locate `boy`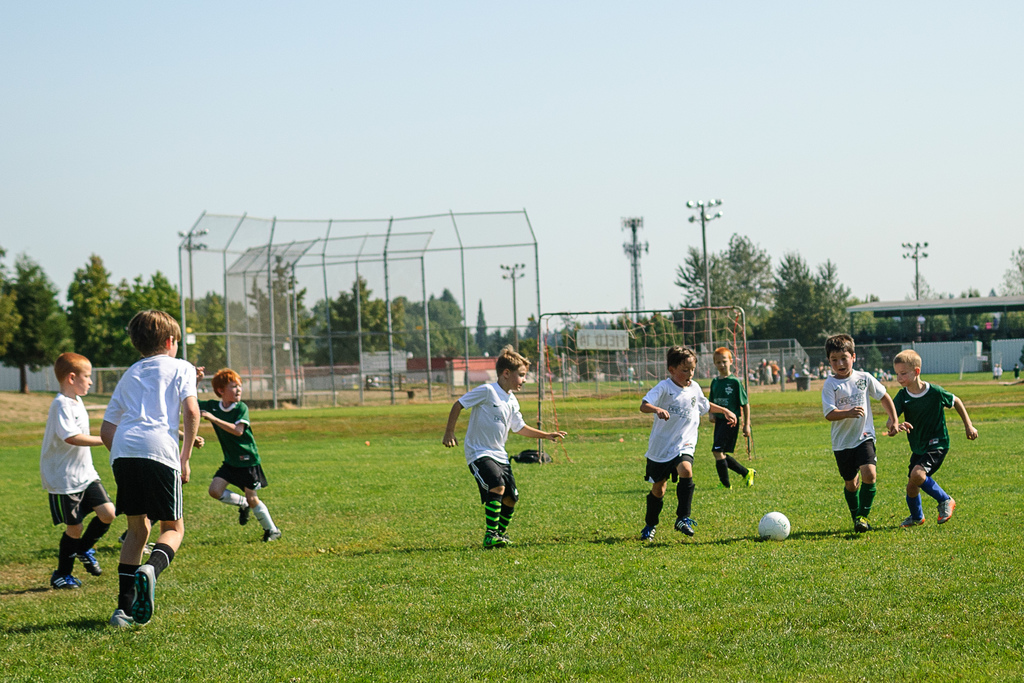
bbox=[105, 309, 215, 630]
